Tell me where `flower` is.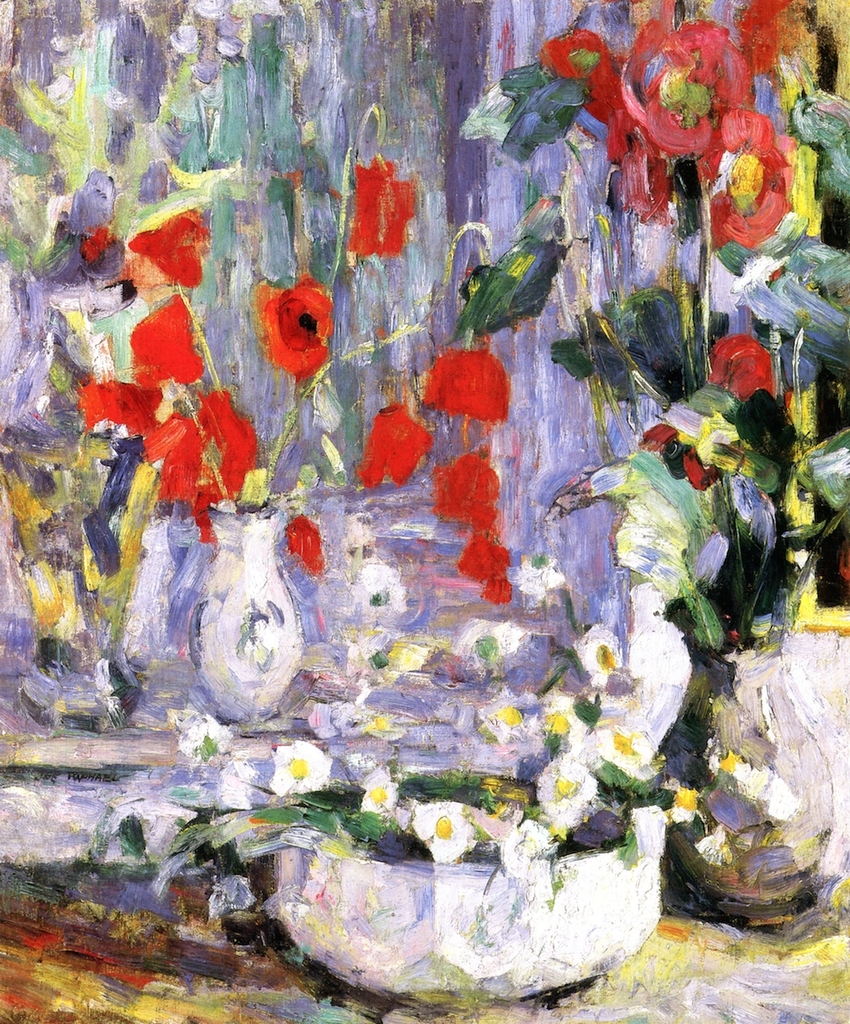
`flower` is at (87,365,145,427).
